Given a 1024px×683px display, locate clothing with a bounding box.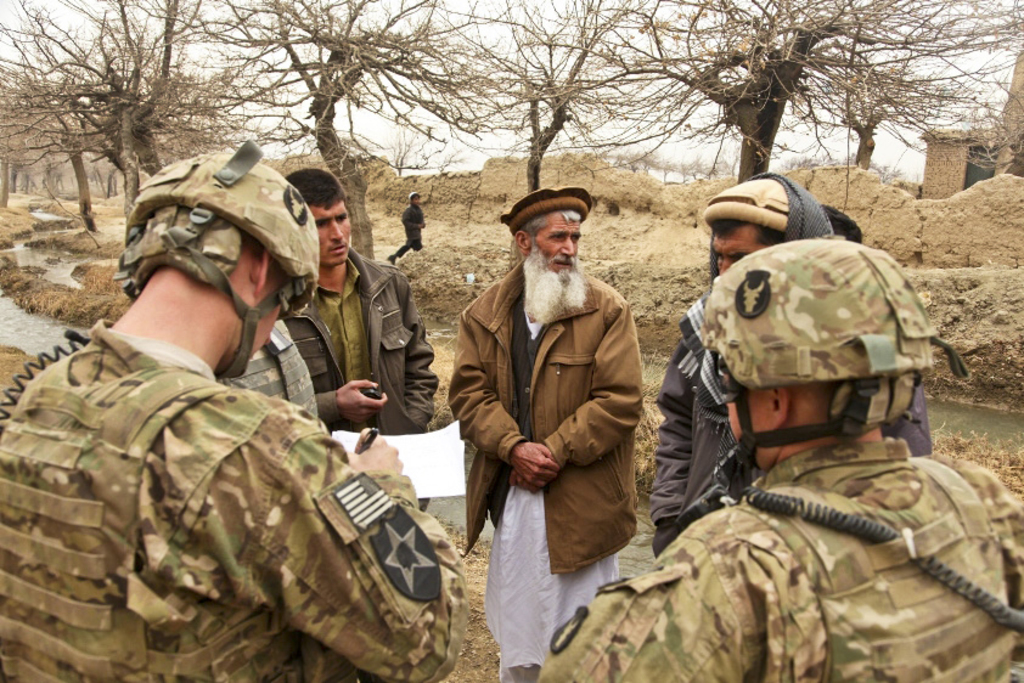
Located: <bbox>272, 249, 446, 435</bbox>.
